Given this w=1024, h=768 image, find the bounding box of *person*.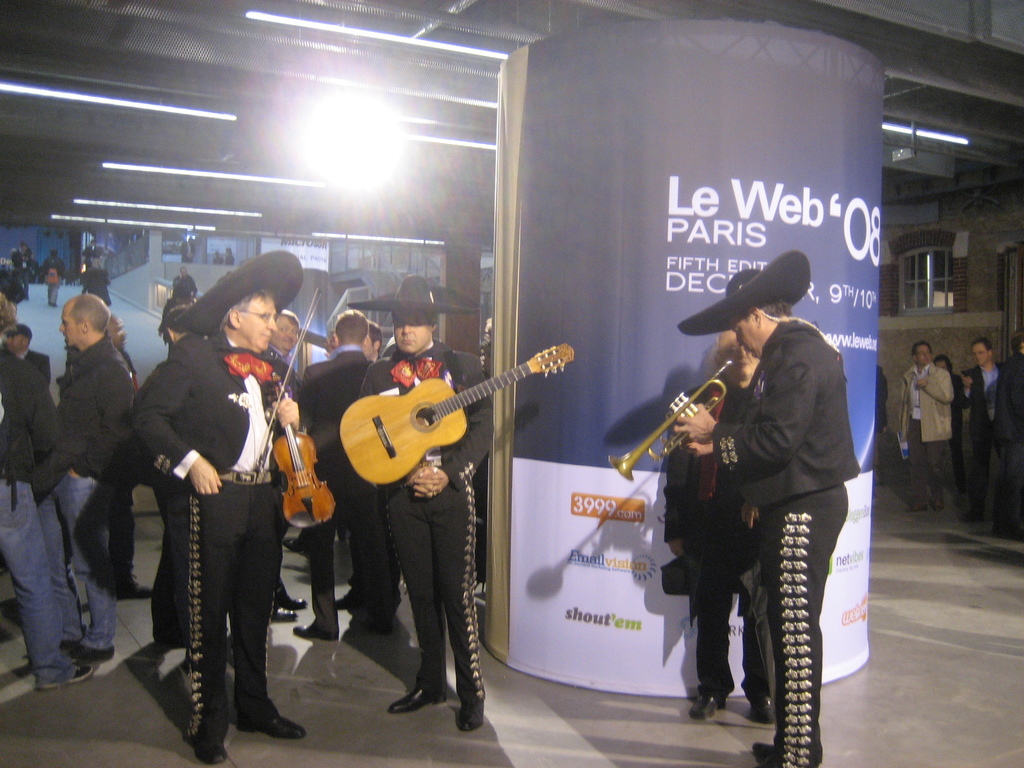
box(137, 246, 305, 765).
